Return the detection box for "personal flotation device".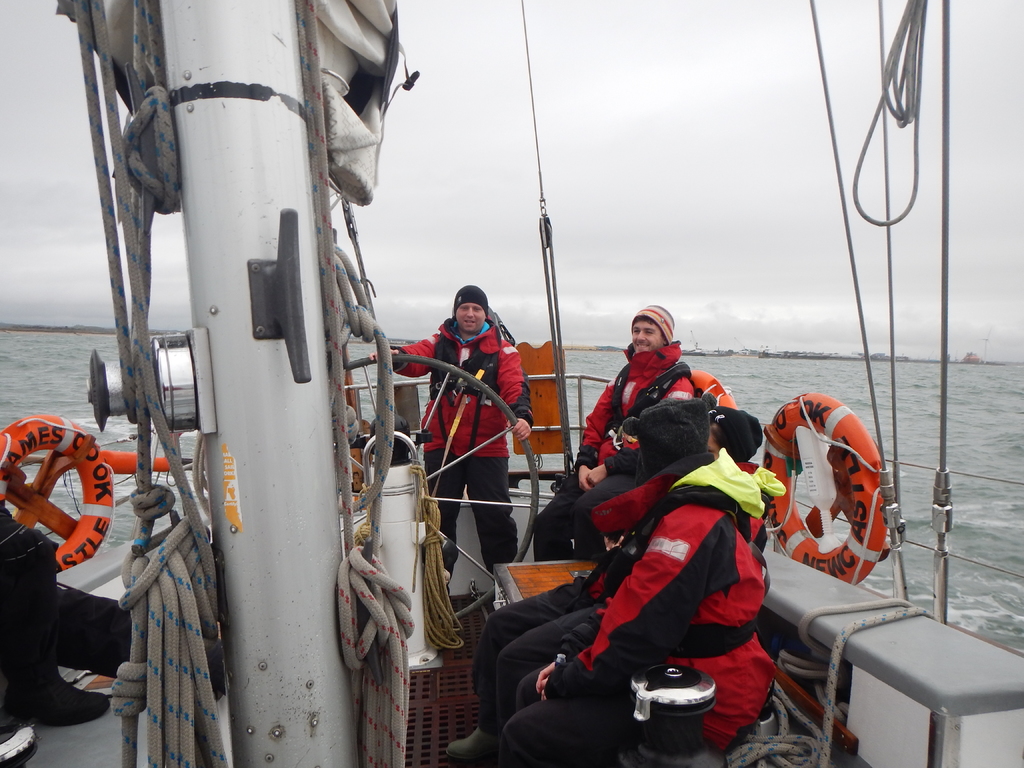
[x1=429, y1=308, x2=500, y2=408].
